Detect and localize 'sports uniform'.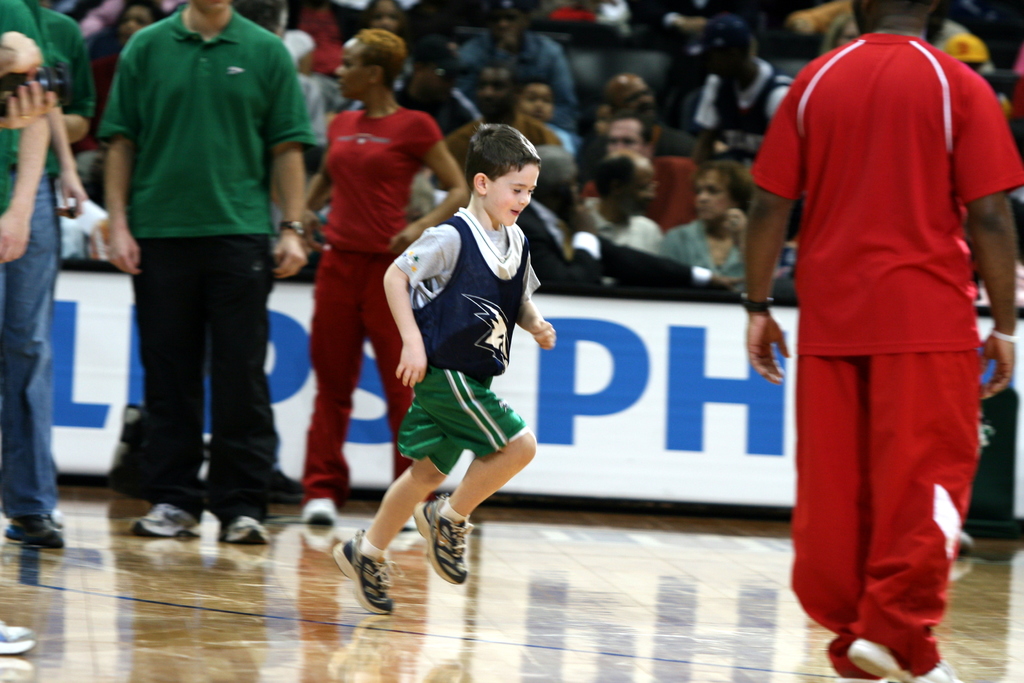
Localized at {"left": 0, "top": 0, "right": 99, "bottom": 165}.
